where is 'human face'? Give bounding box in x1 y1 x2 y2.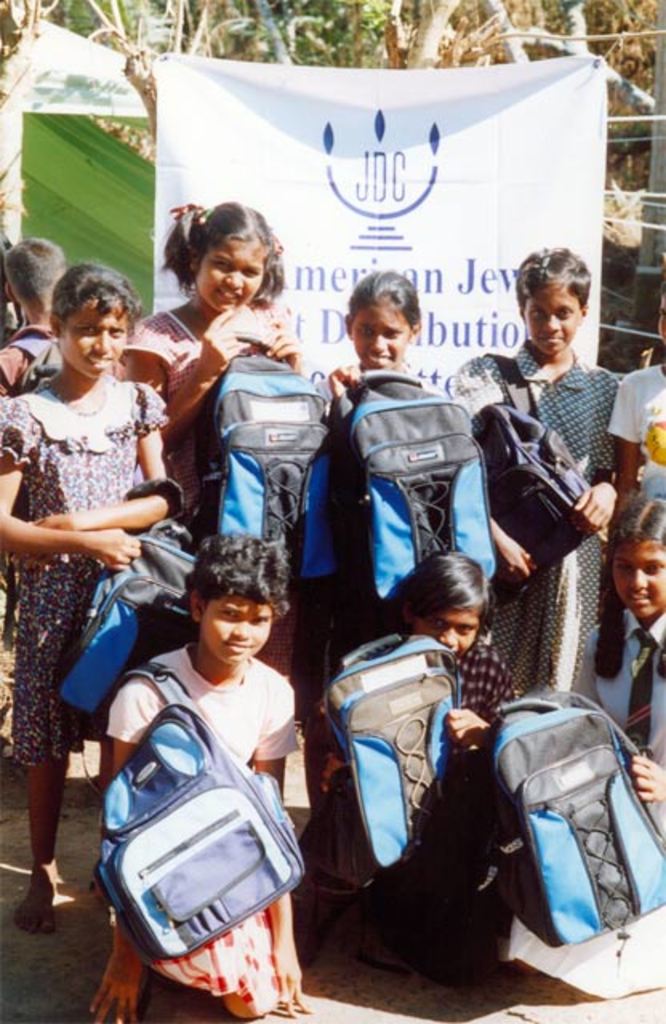
524 286 578 354.
